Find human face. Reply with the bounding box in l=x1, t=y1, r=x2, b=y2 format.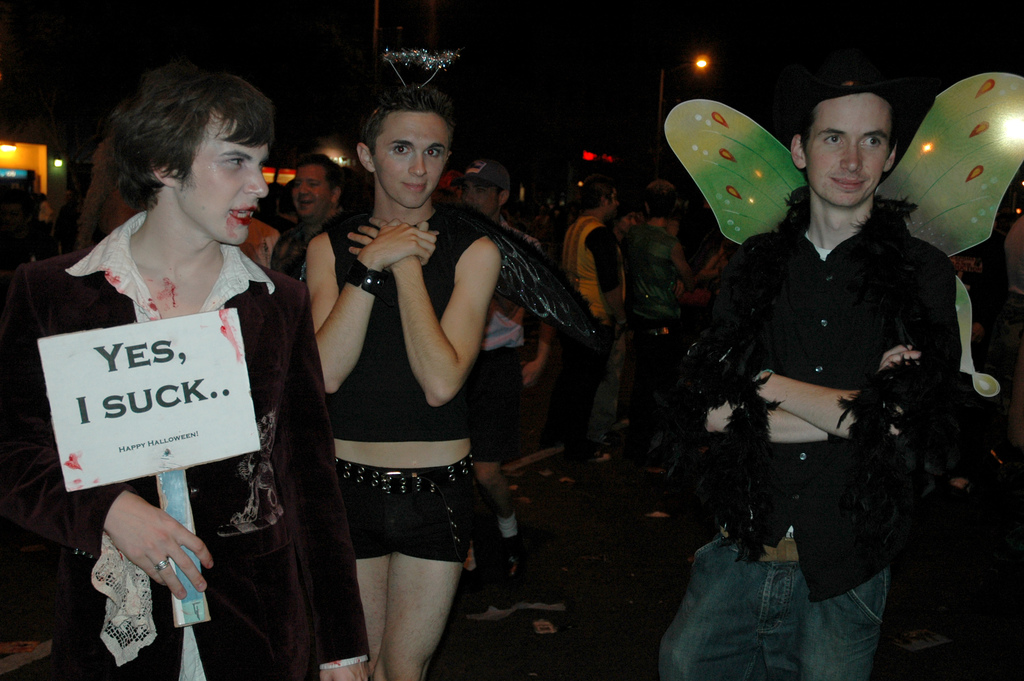
l=184, t=117, r=269, b=243.
